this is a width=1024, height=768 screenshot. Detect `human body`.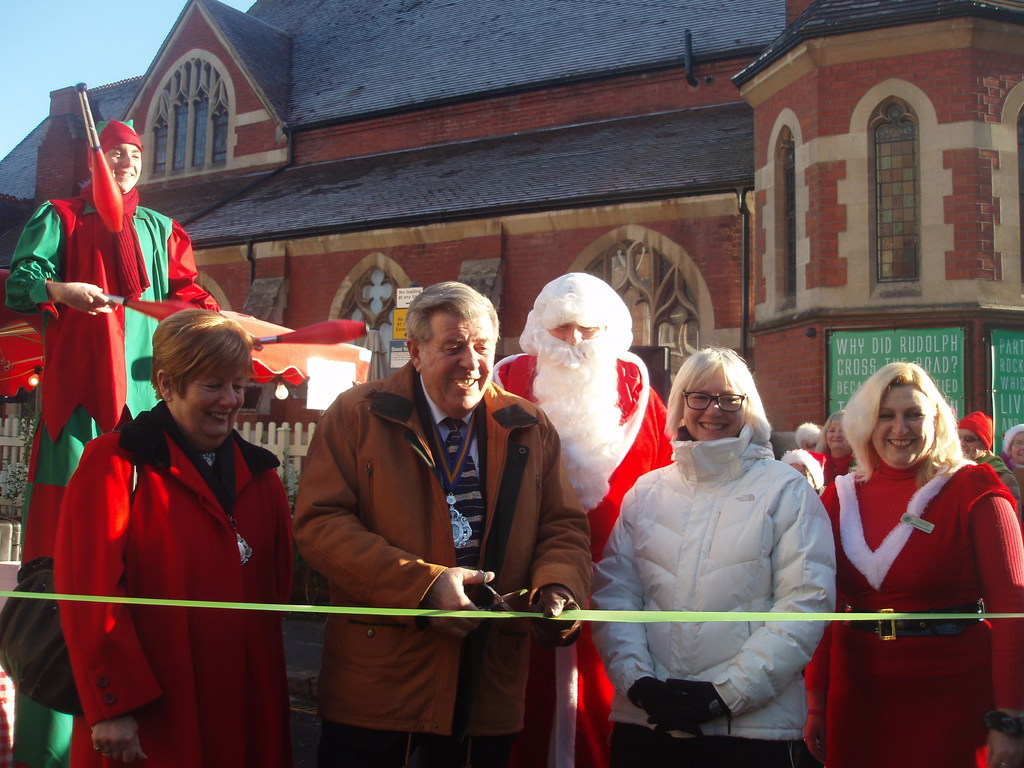
x1=957 y1=416 x2=1006 y2=498.
